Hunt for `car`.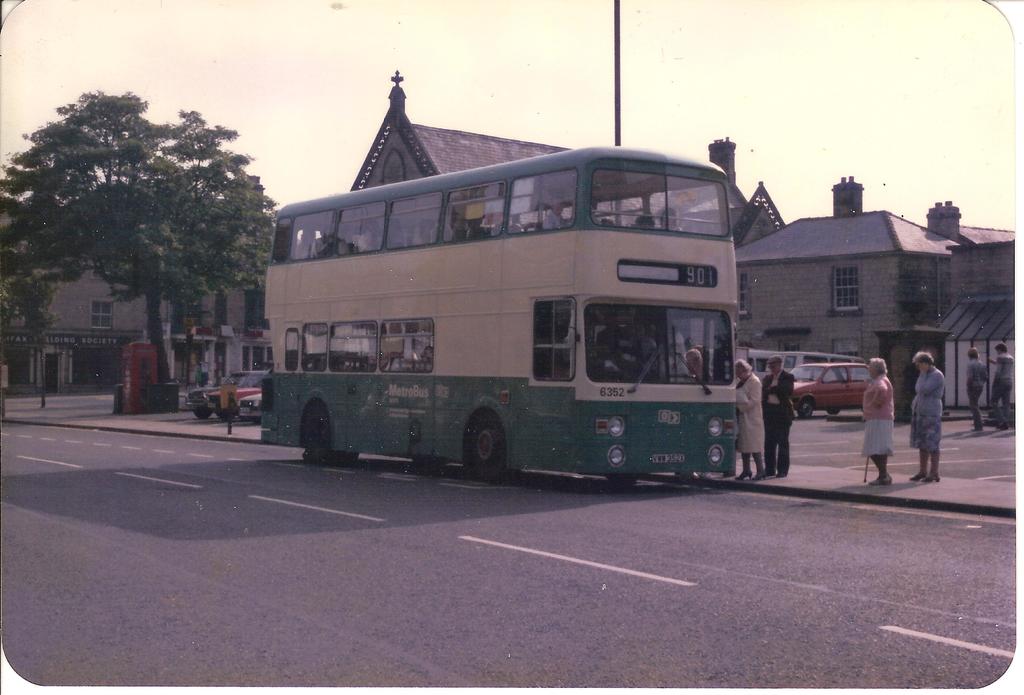
Hunted down at region(207, 364, 264, 414).
